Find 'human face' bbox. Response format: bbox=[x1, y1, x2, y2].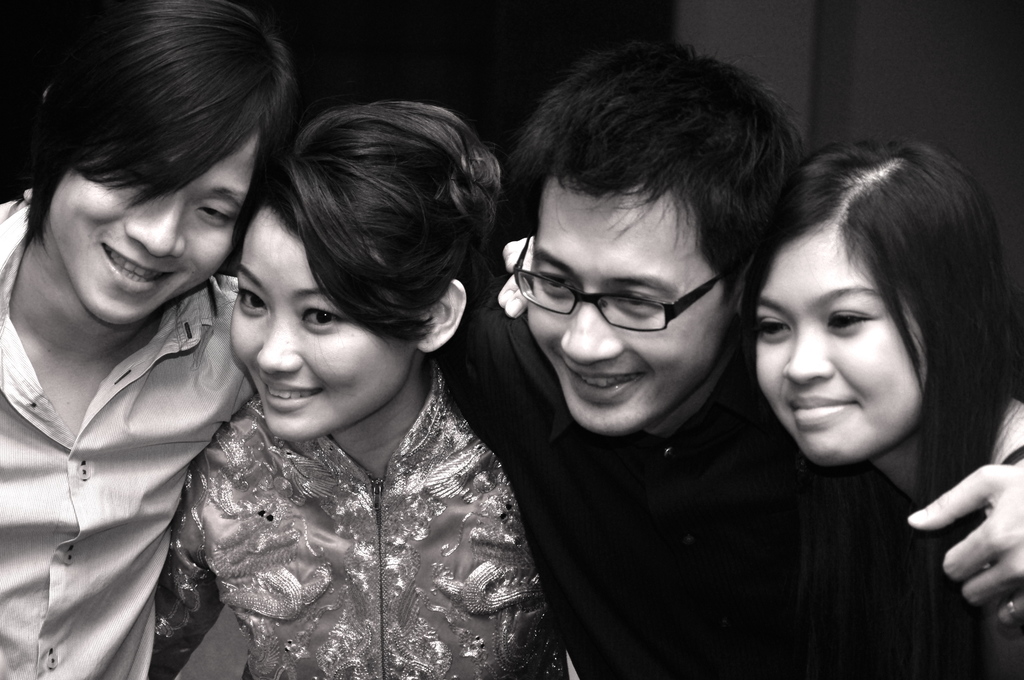
bbox=[234, 213, 418, 441].
